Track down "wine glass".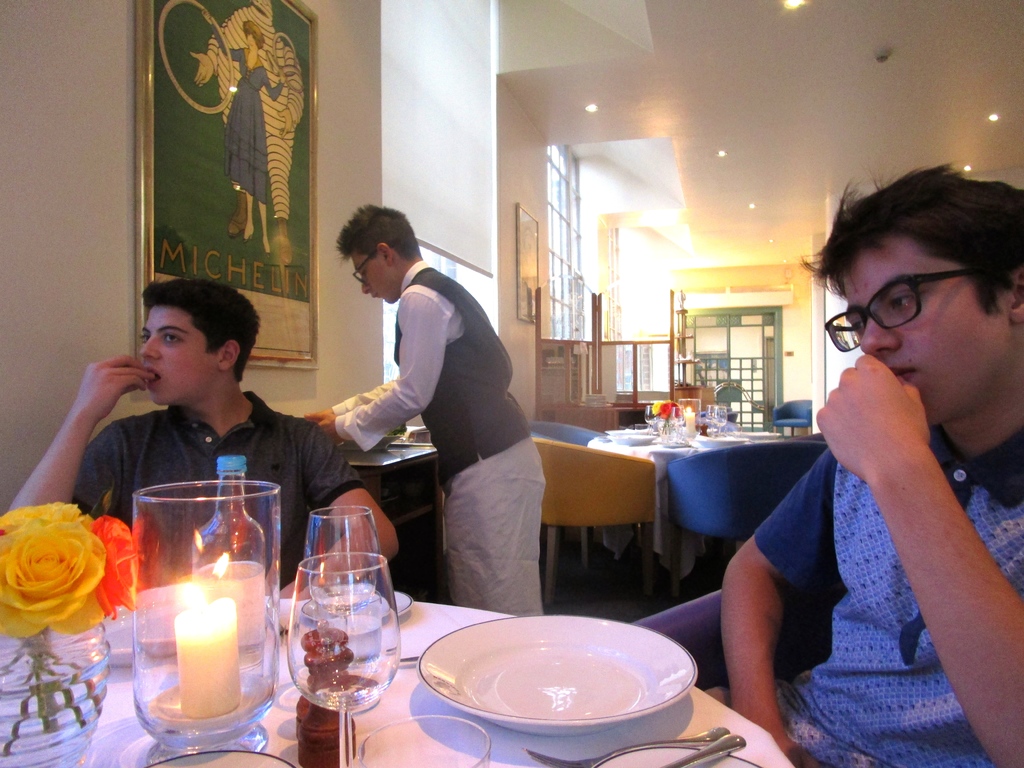
Tracked to bbox=(310, 507, 380, 618).
